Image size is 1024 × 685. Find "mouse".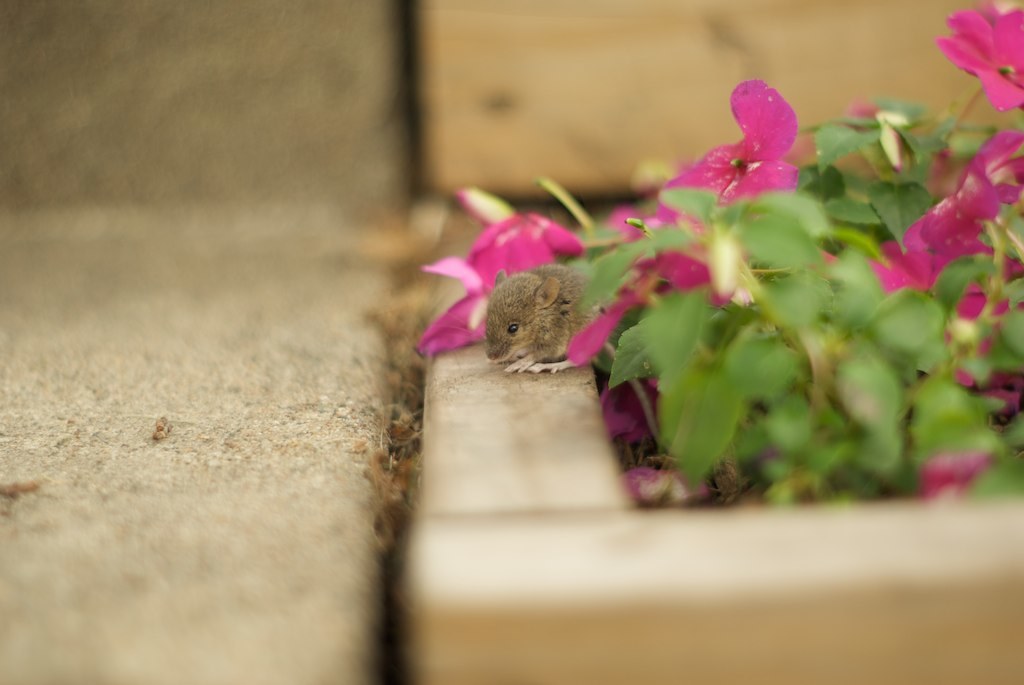
bbox(468, 246, 598, 372).
